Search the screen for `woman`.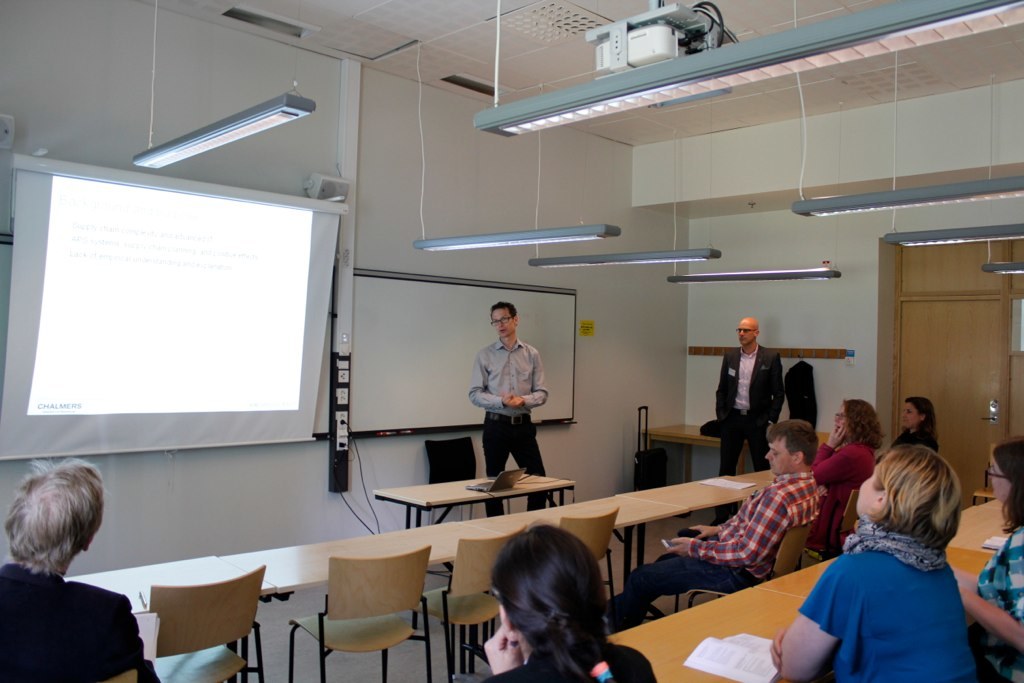
Found at bbox(960, 437, 1023, 682).
